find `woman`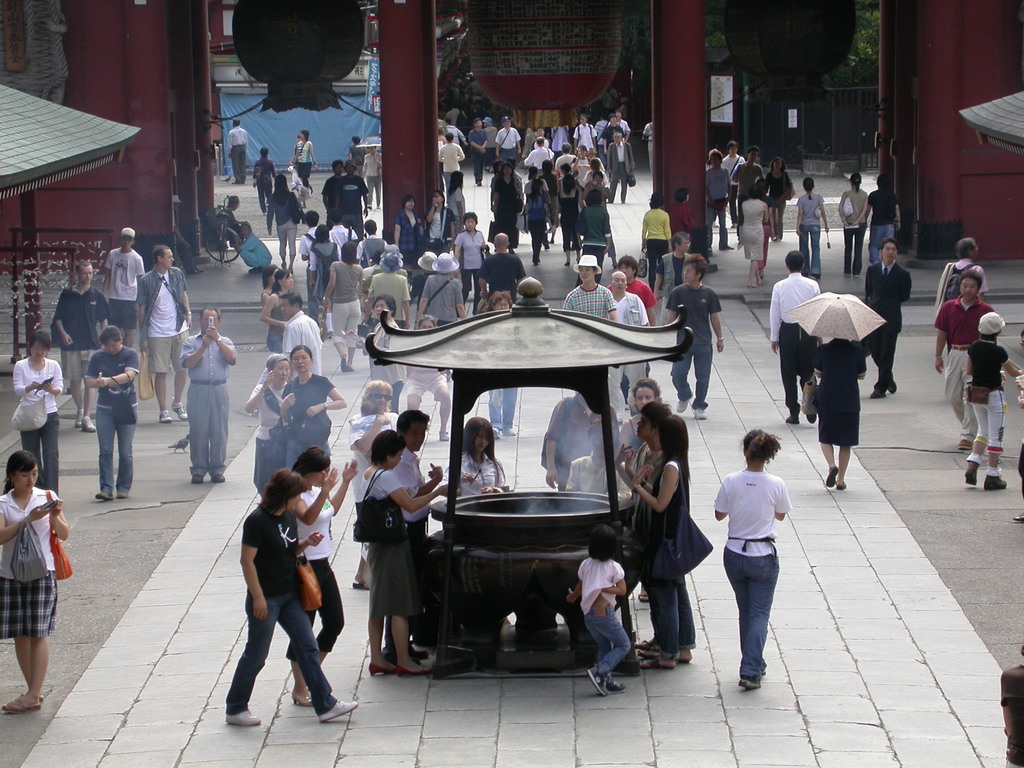
detection(564, 422, 629, 499)
